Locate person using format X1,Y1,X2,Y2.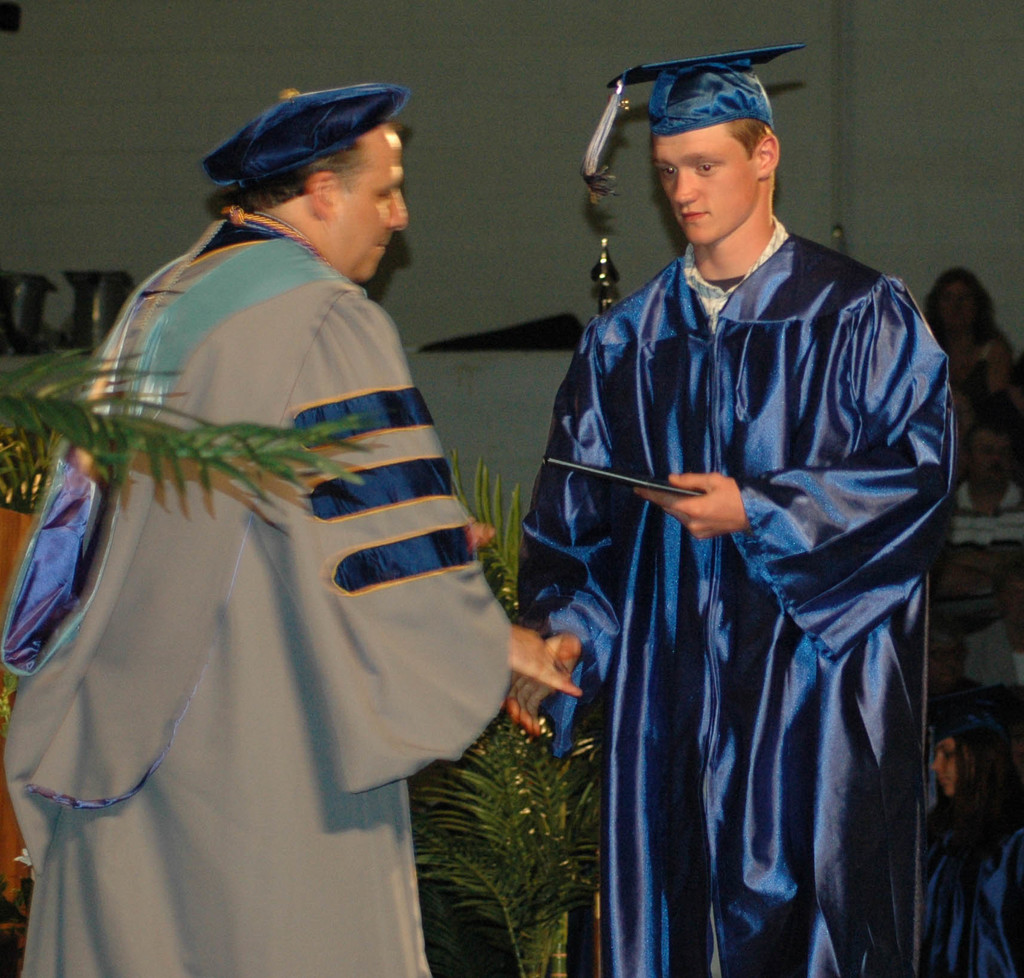
943,426,1023,728.
